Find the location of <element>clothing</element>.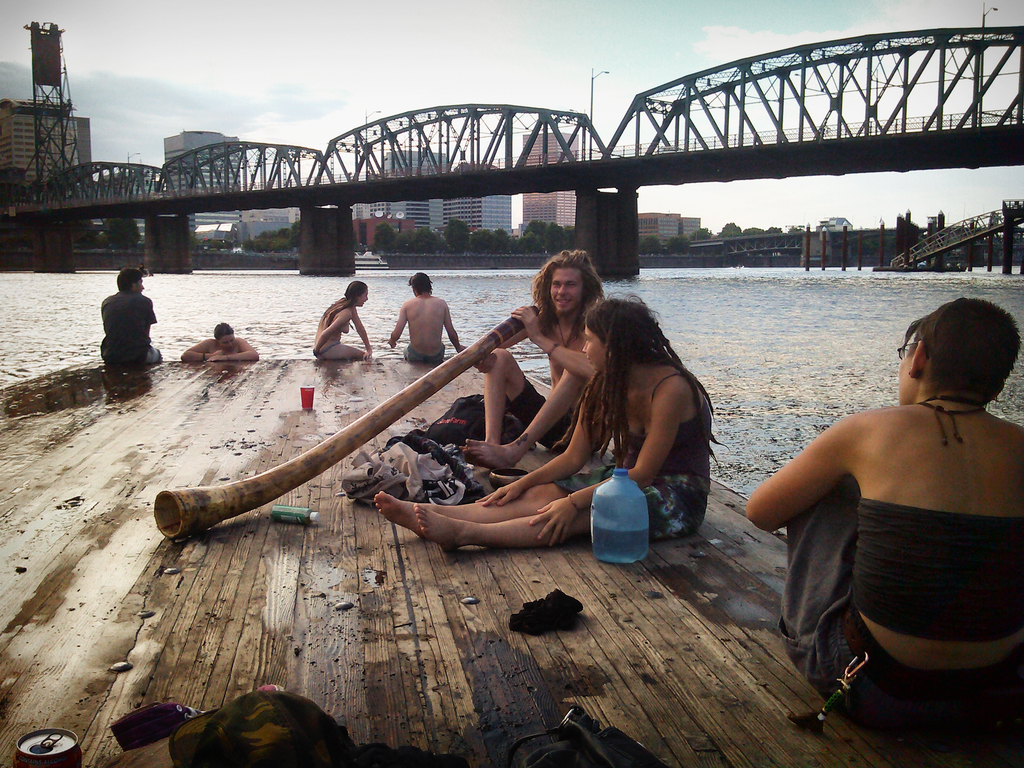
Location: <region>519, 384, 586, 456</region>.
